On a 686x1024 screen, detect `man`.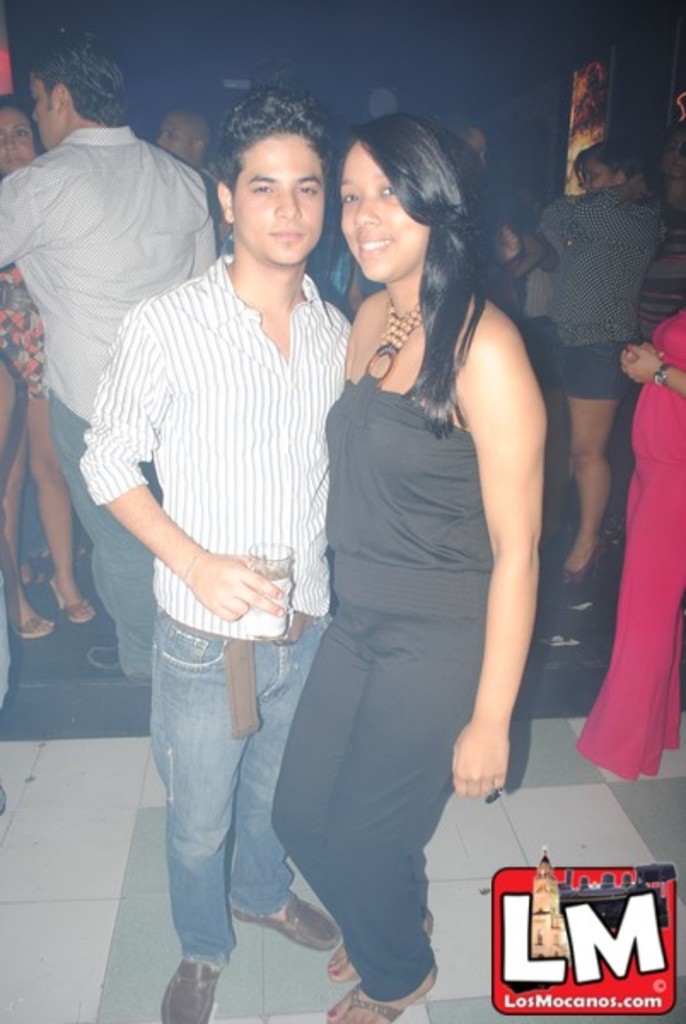
detection(78, 90, 353, 1022).
